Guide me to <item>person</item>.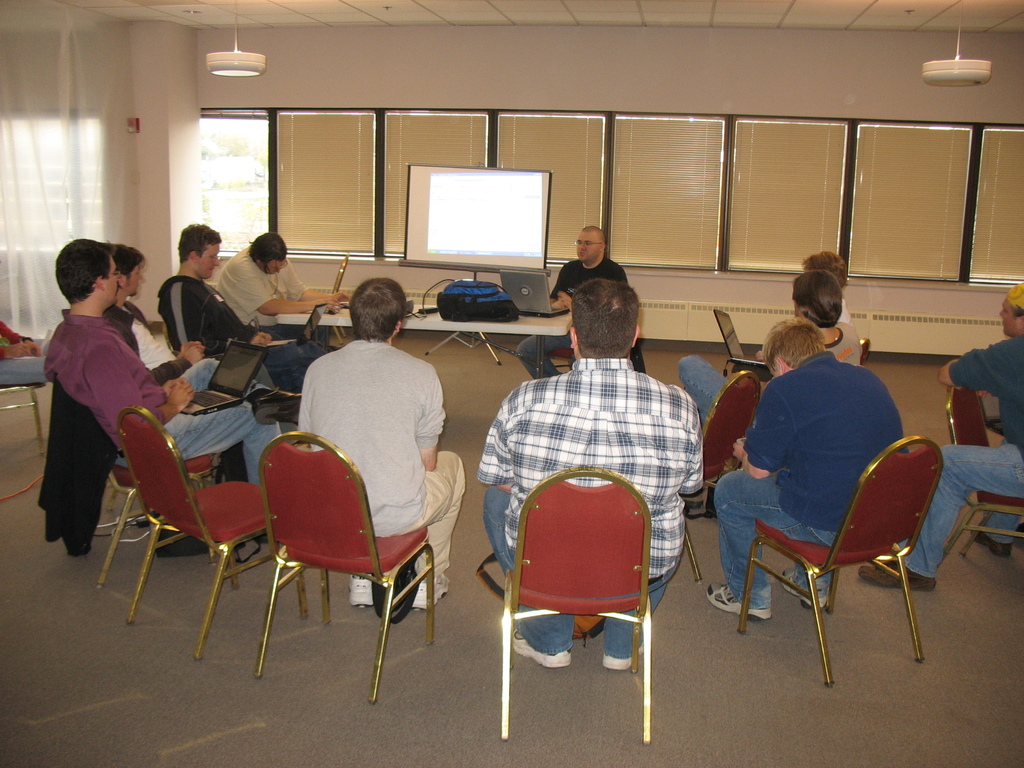
Guidance: 514 220 629 378.
